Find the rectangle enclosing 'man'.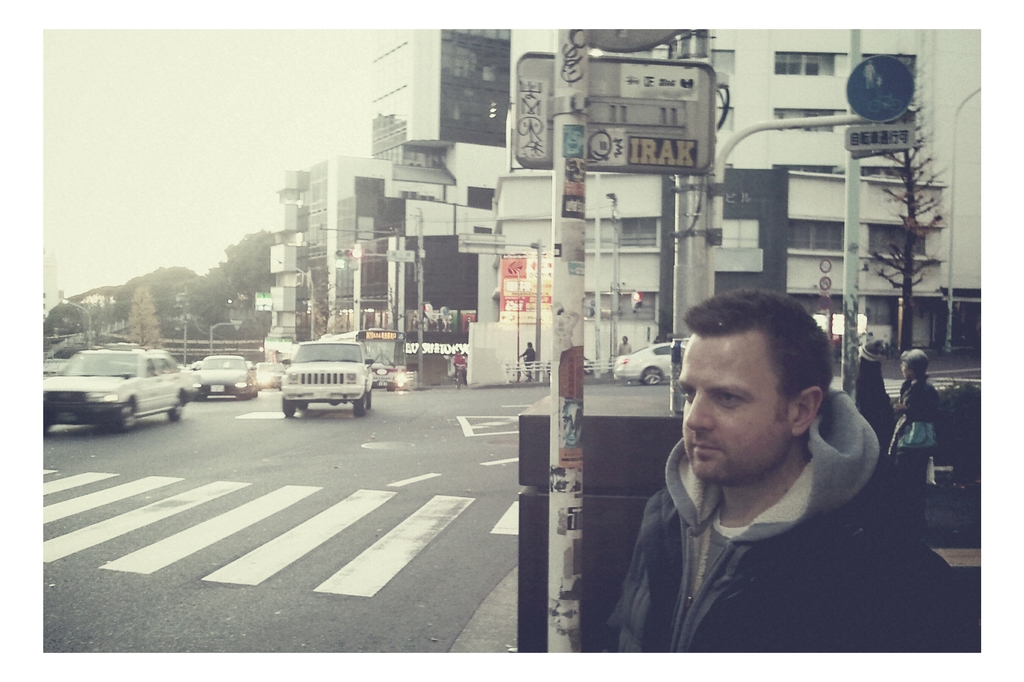
618:335:632:355.
